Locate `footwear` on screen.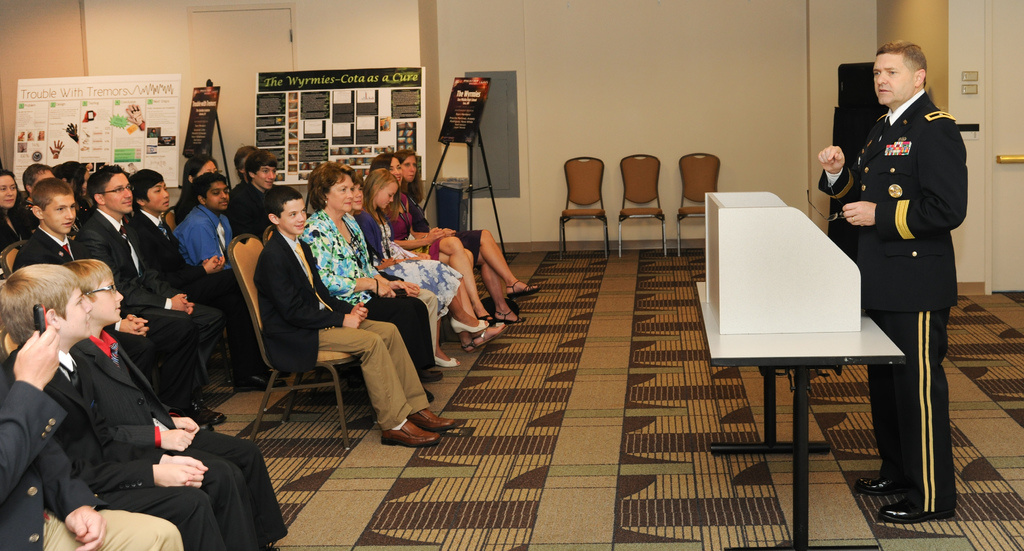
On screen at {"x1": 452, "y1": 317, "x2": 486, "y2": 333}.
